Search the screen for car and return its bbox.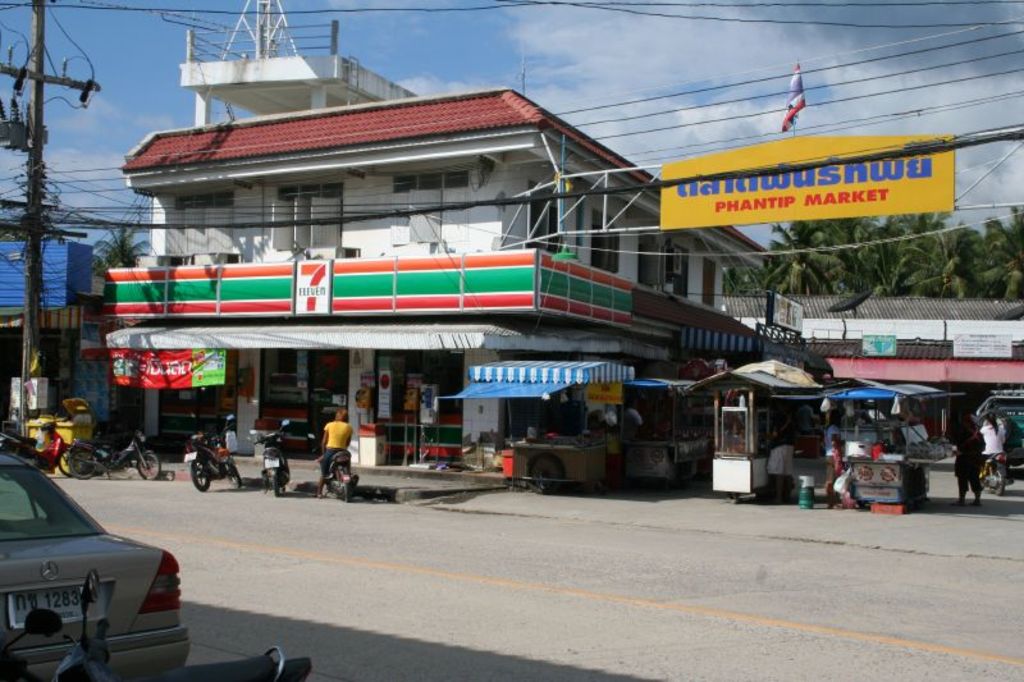
Found: box(0, 436, 195, 681).
